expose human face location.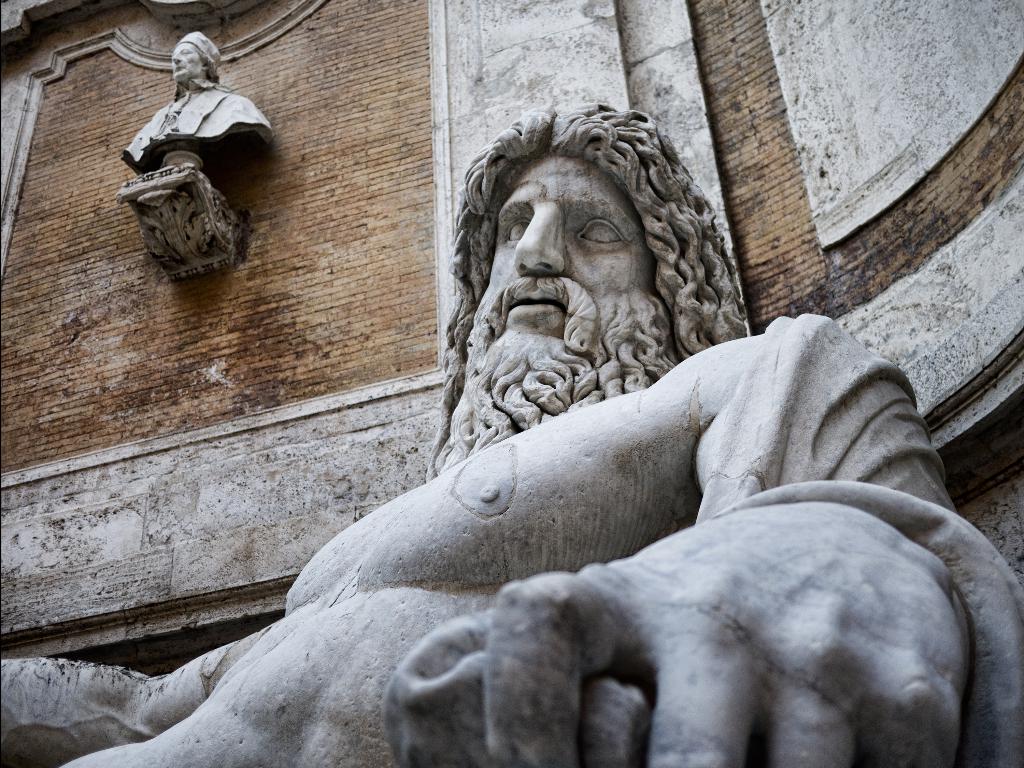
Exposed at Rect(481, 151, 657, 368).
